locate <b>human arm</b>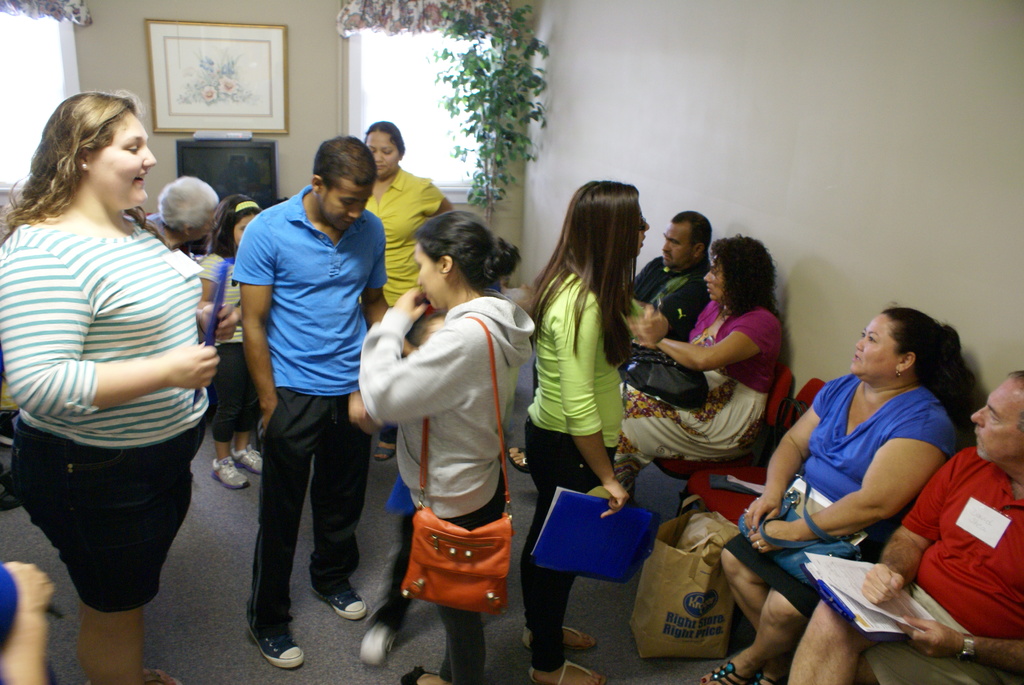
crop(553, 288, 621, 514)
